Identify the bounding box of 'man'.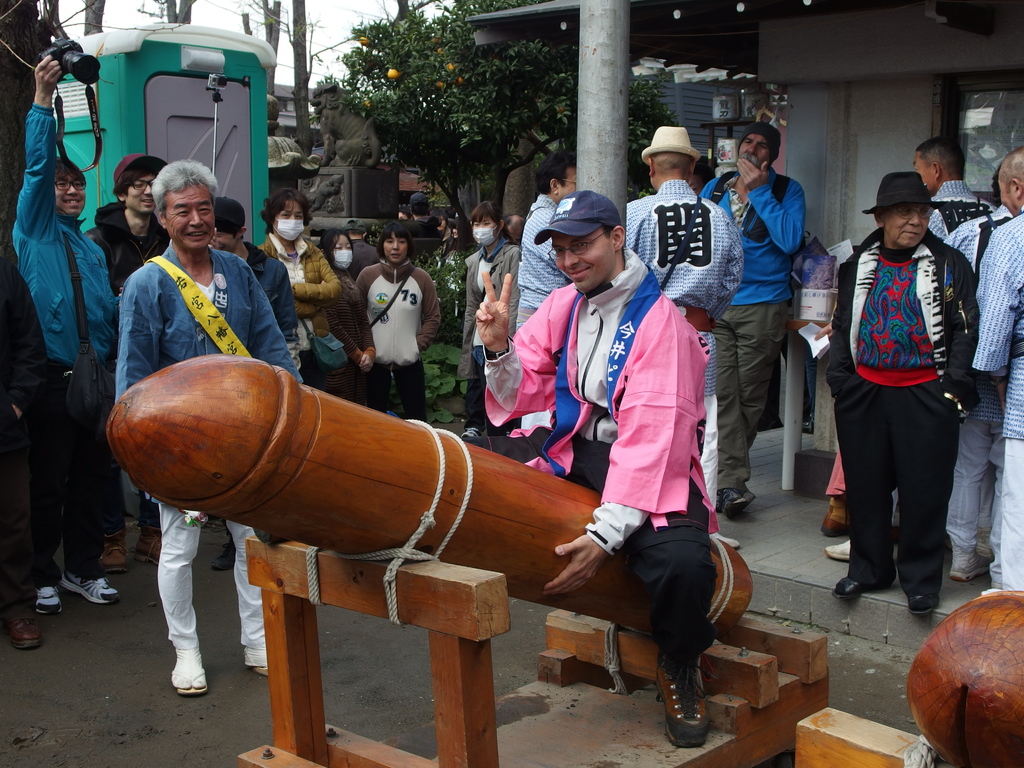
825,134,993,556.
